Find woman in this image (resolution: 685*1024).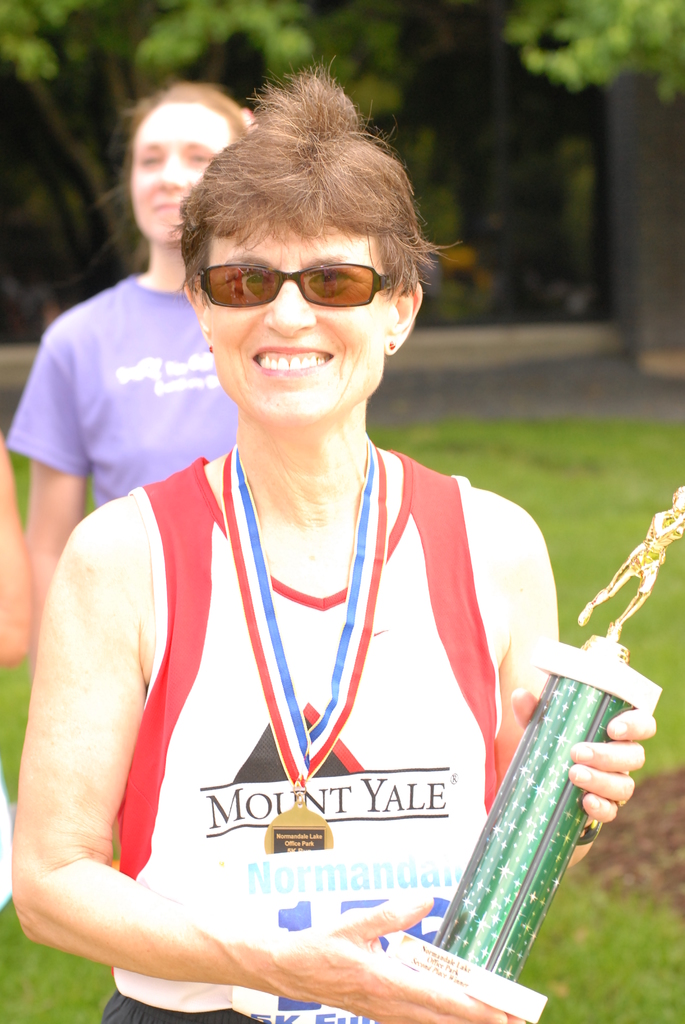
<region>6, 52, 659, 1023</region>.
